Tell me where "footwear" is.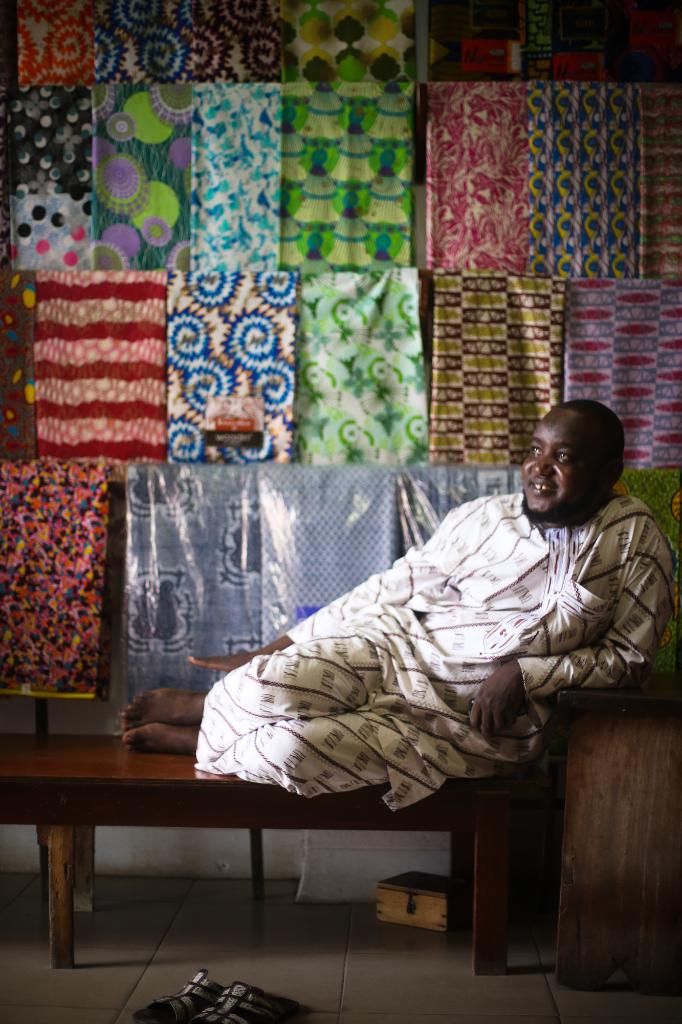
"footwear" is at select_region(136, 960, 229, 1023).
